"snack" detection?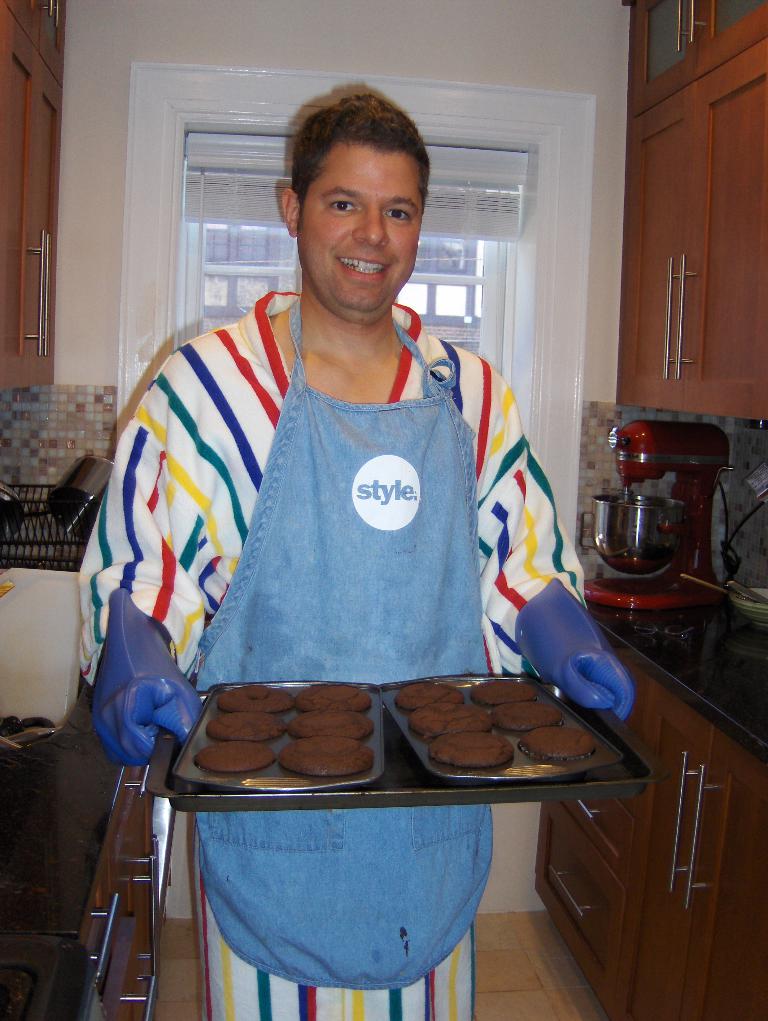
select_region(299, 685, 374, 706)
